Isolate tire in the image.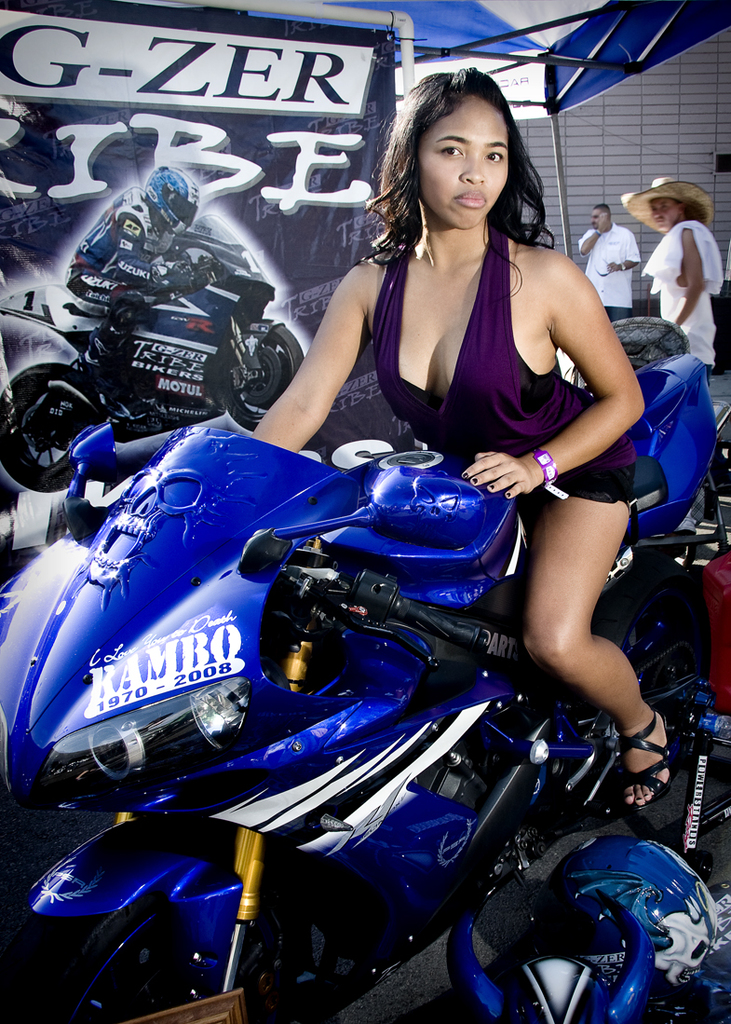
Isolated region: 0:362:100:492.
